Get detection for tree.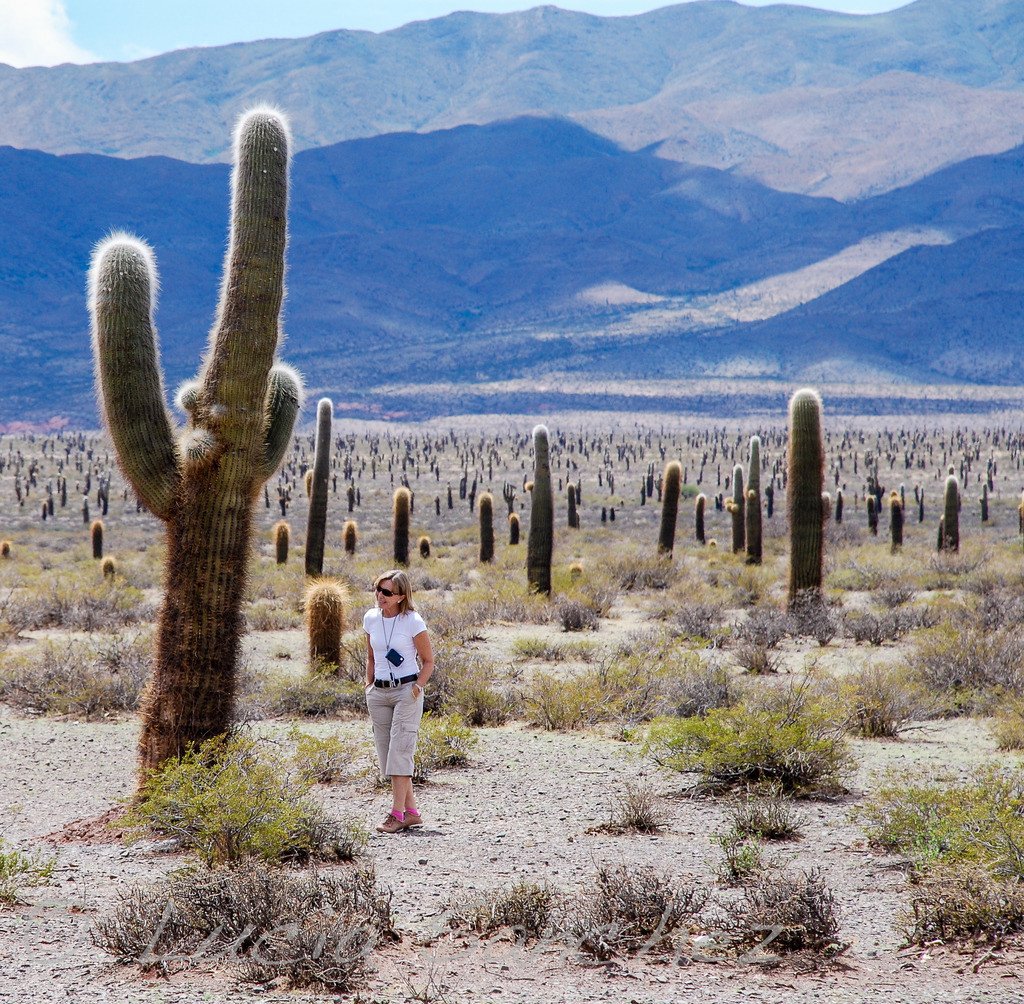
Detection: rect(782, 383, 842, 607).
